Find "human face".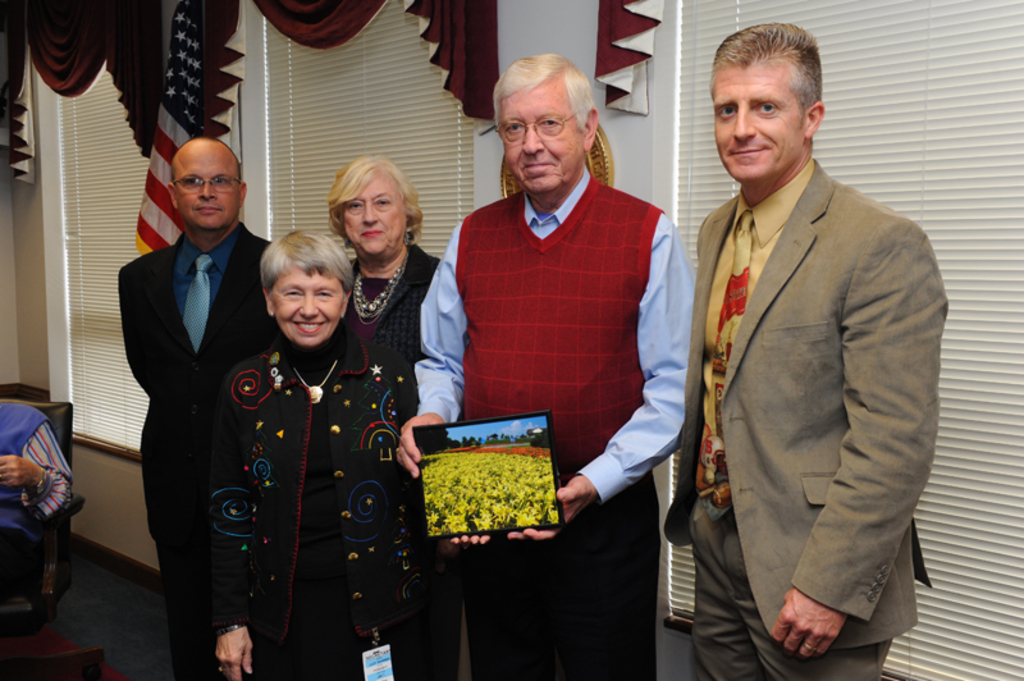
339, 178, 406, 260.
